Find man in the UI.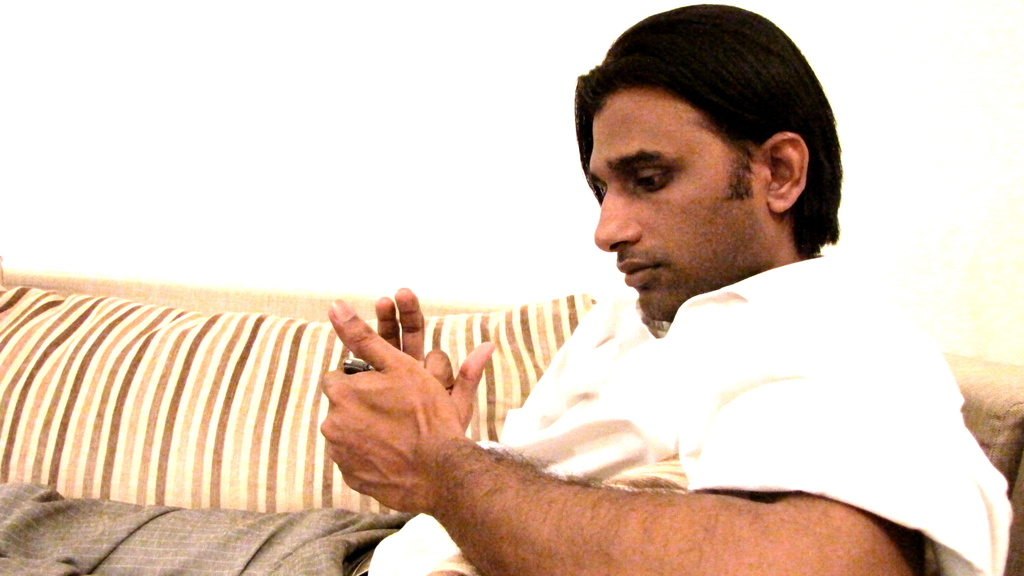
UI element at {"x1": 340, "y1": 68, "x2": 1006, "y2": 573}.
